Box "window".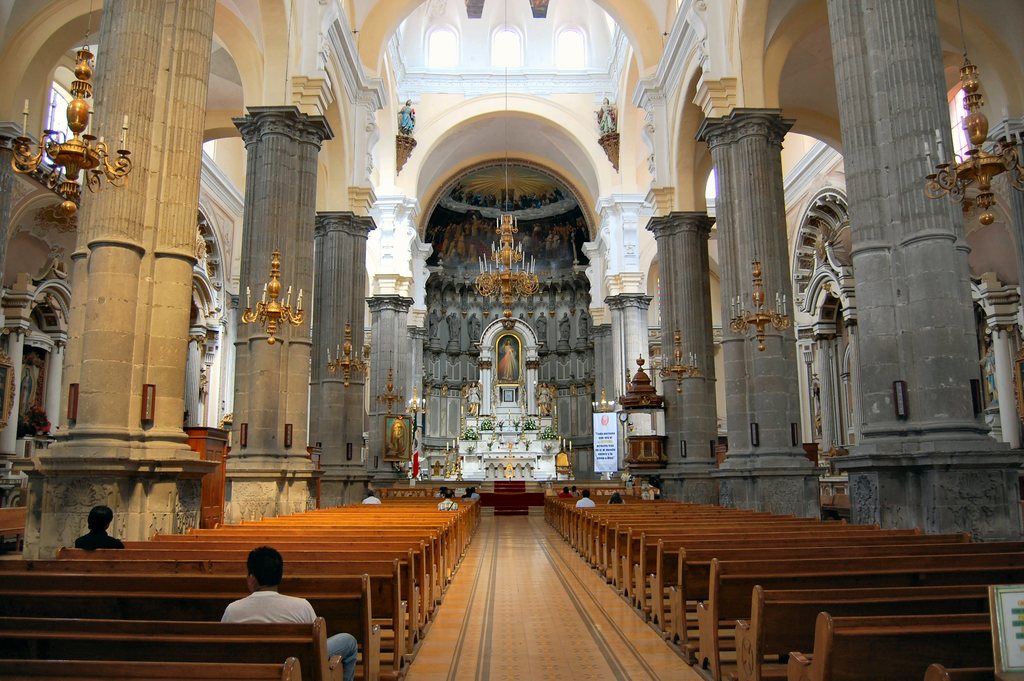
(left=492, top=21, right=520, bottom=69).
